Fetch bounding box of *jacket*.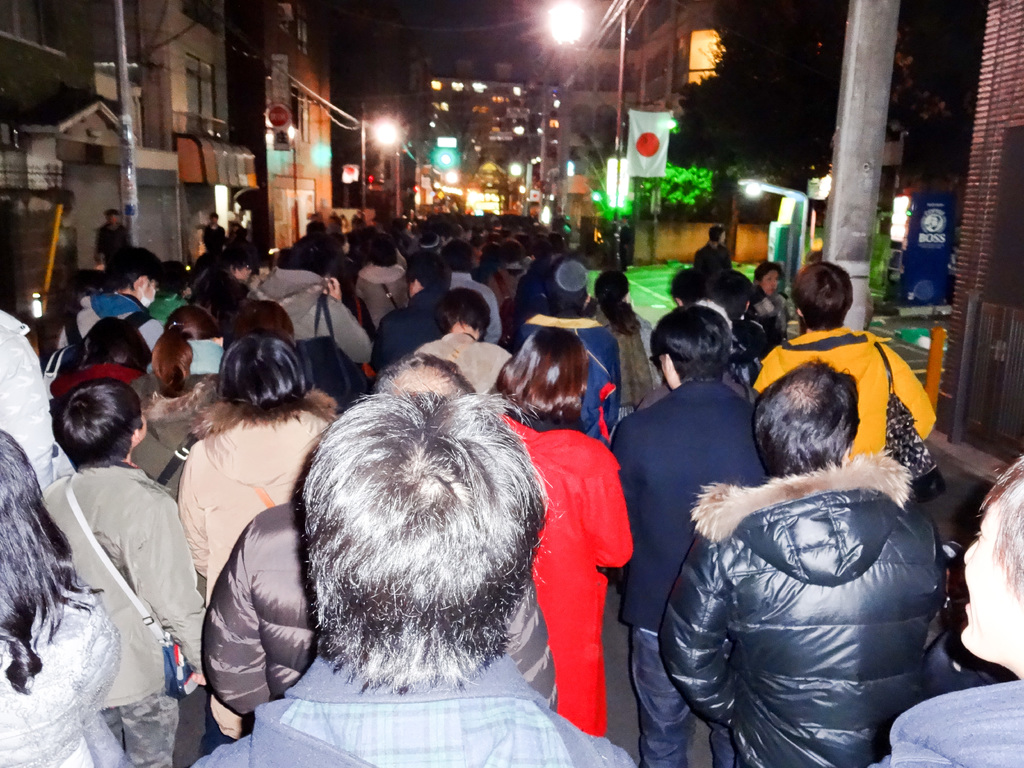
Bbox: (373,290,456,369).
